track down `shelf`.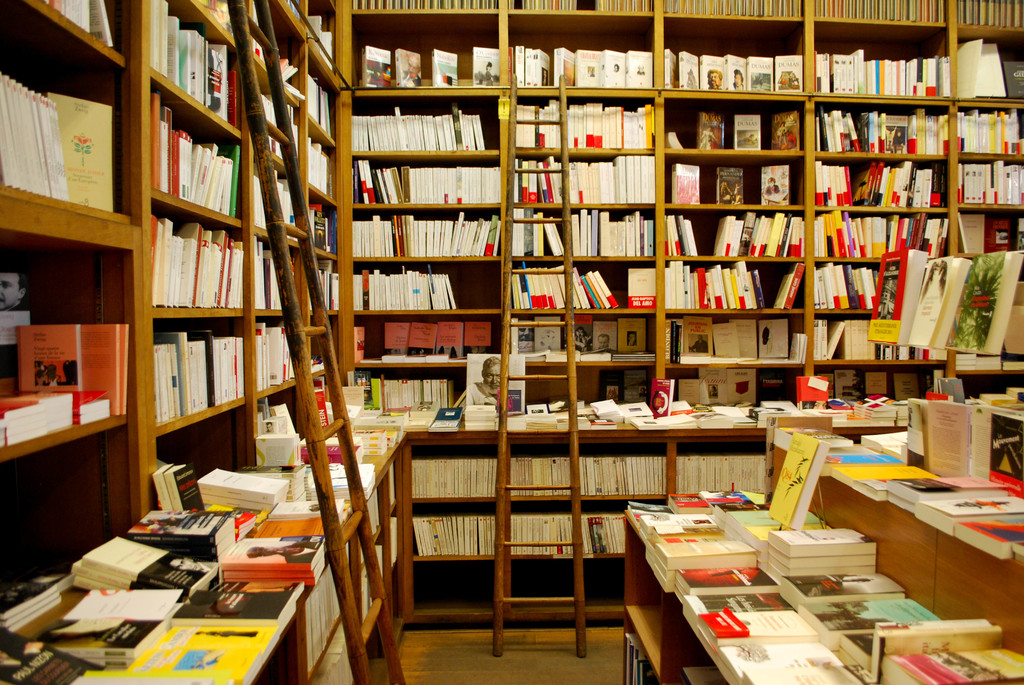
Tracked to select_region(342, 203, 506, 264).
